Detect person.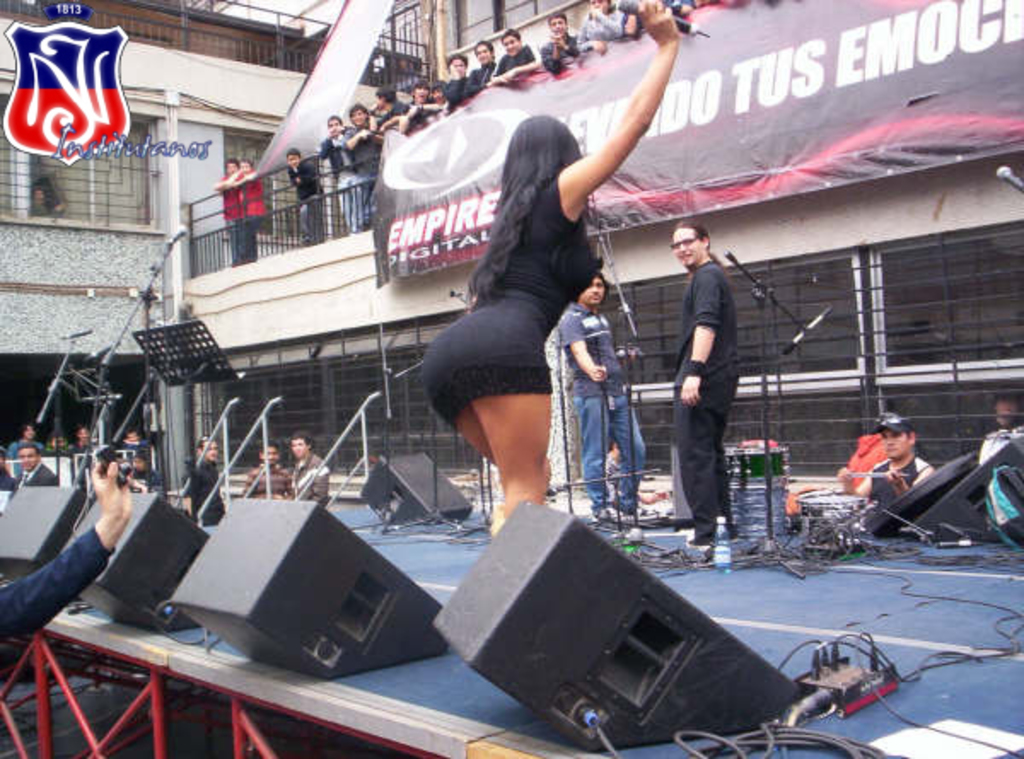
Detected at bbox=[225, 159, 258, 266].
